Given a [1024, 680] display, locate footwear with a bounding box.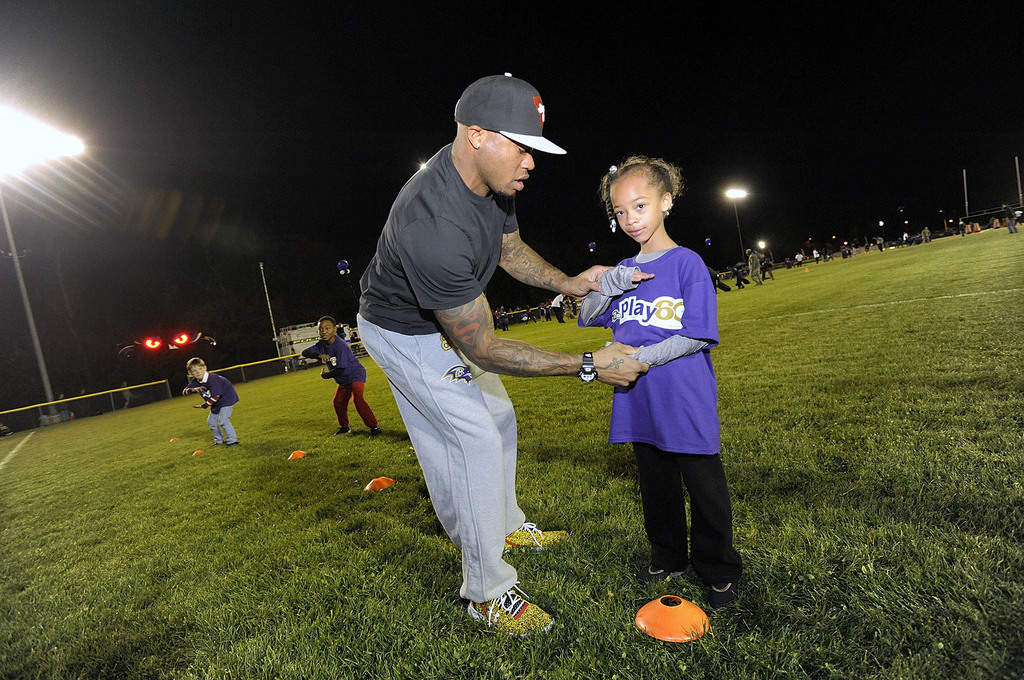
Located: (464, 585, 556, 639).
